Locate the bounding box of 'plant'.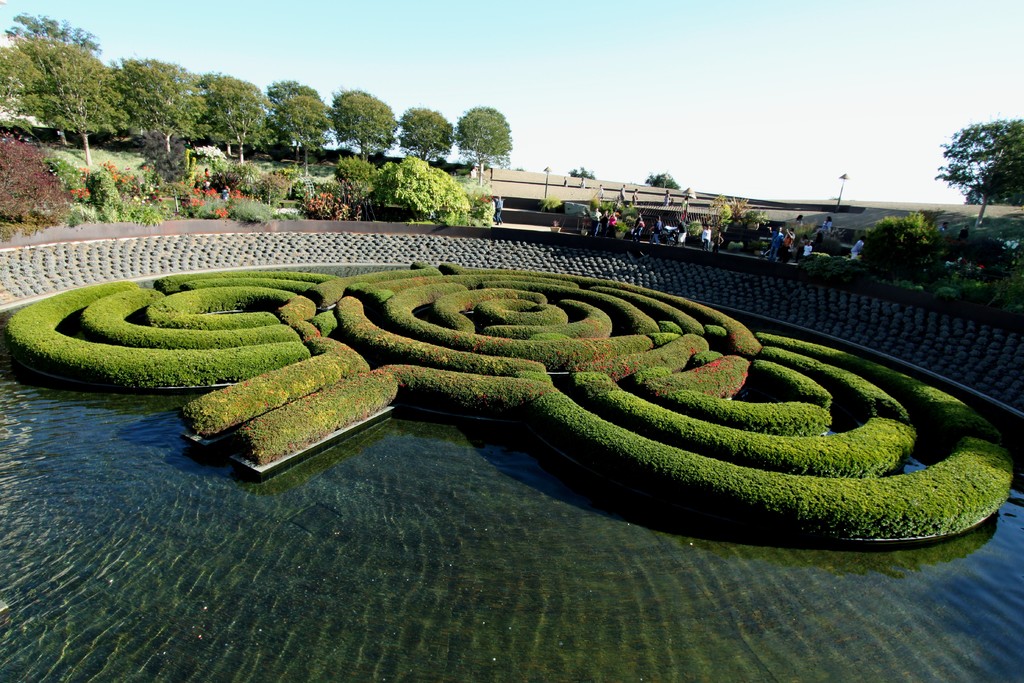
Bounding box: crop(544, 197, 561, 220).
